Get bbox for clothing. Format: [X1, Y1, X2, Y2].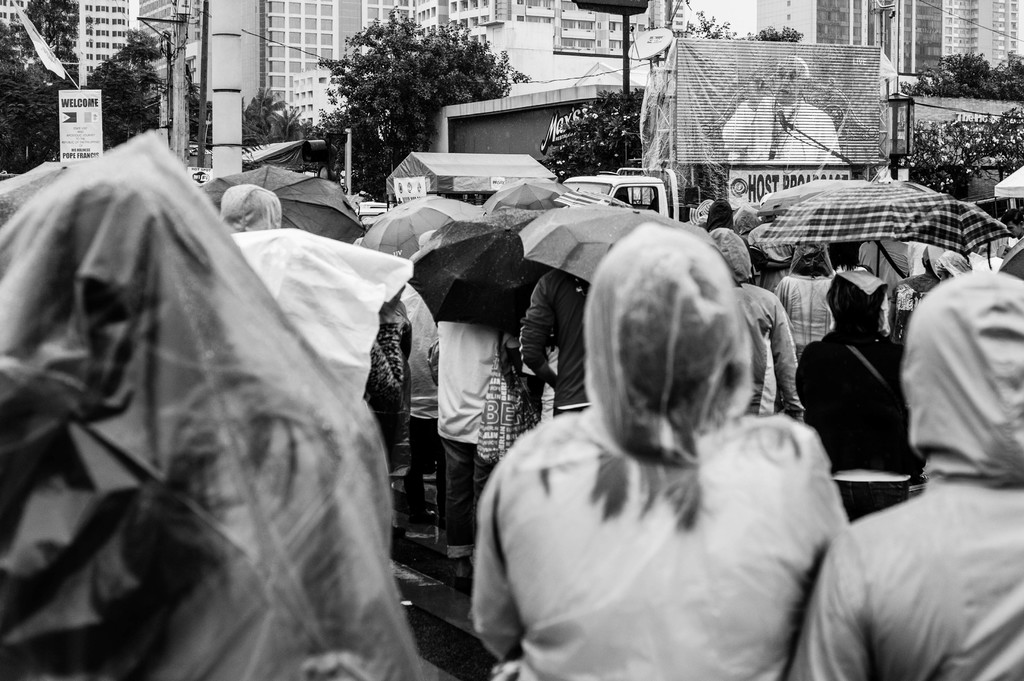
[703, 229, 810, 431].
